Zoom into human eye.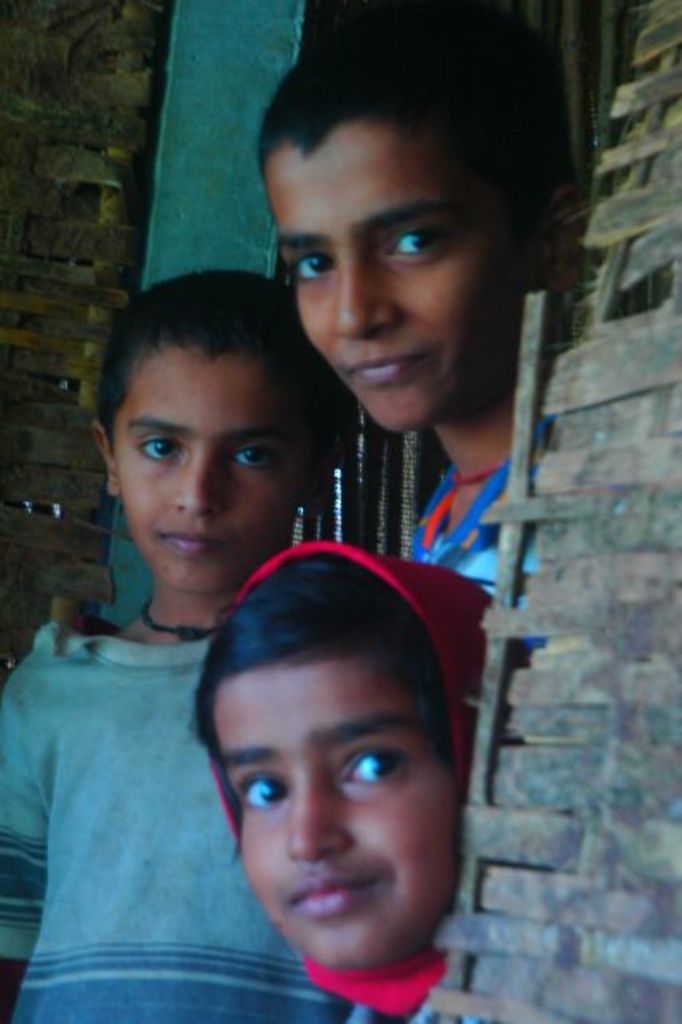
Zoom target: left=226, top=436, right=288, bottom=481.
